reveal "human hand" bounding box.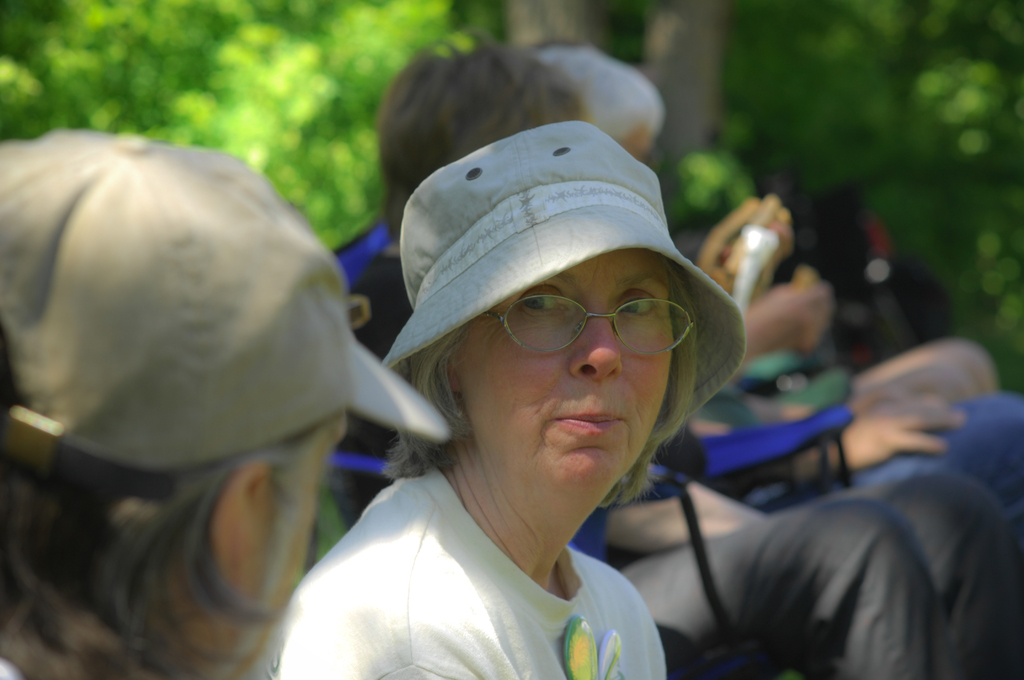
Revealed: crop(857, 389, 949, 491).
